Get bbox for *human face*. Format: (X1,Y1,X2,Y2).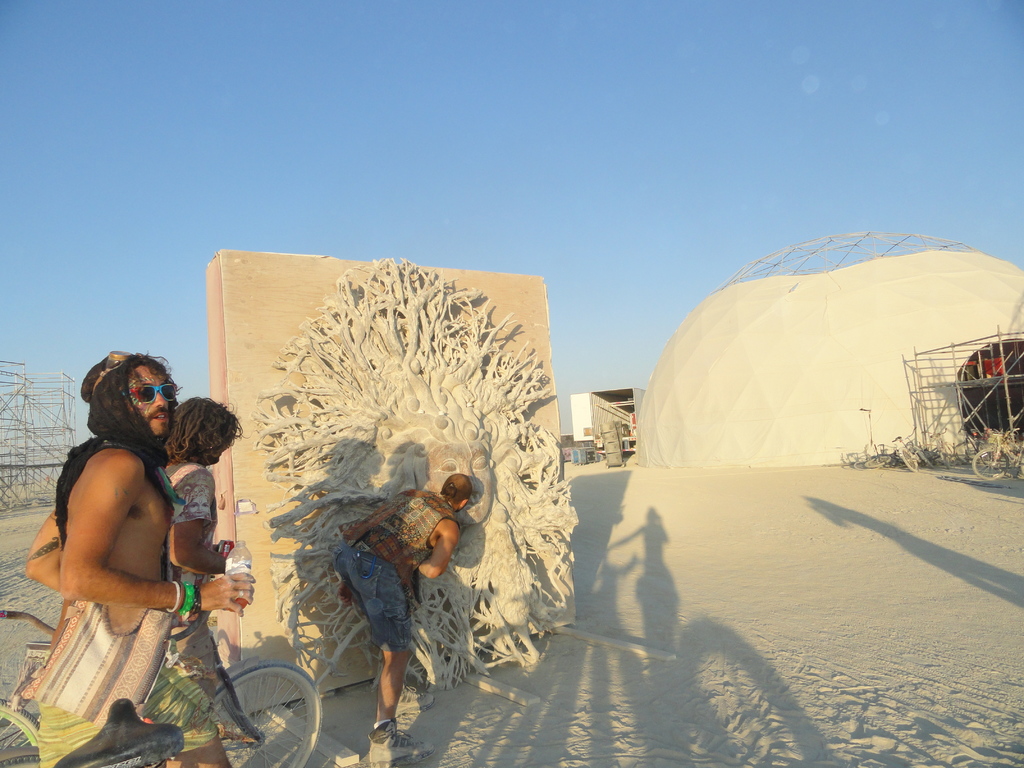
(119,362,170,442).
